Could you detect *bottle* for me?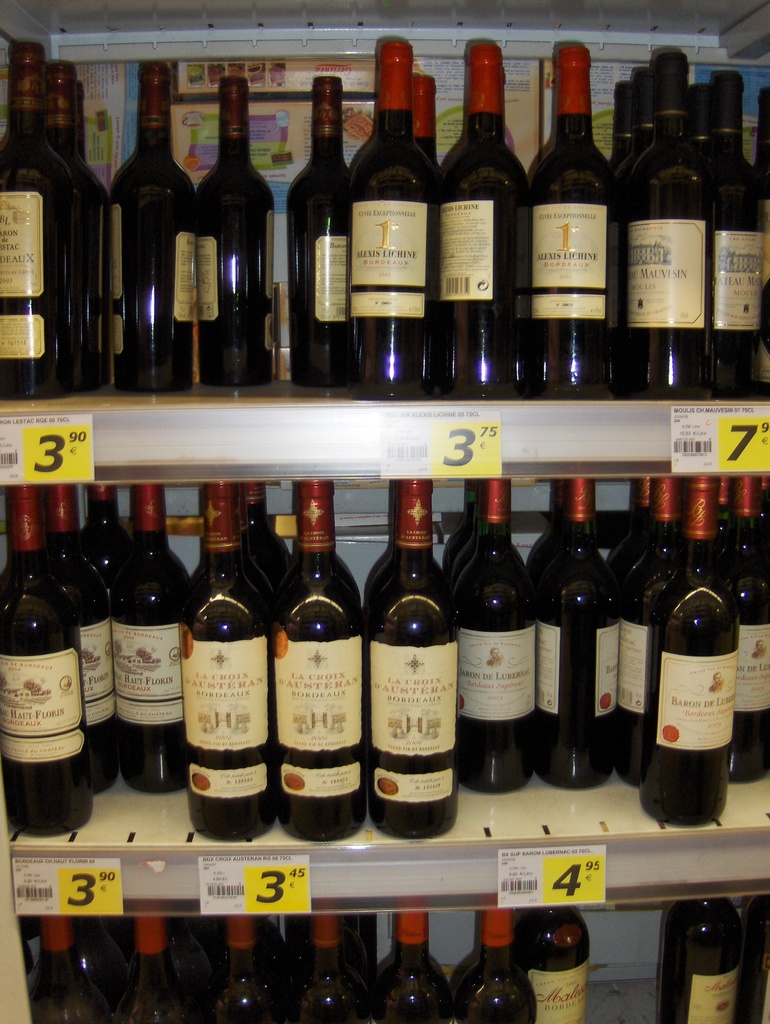
Detection result: [369,898,451,1023].
